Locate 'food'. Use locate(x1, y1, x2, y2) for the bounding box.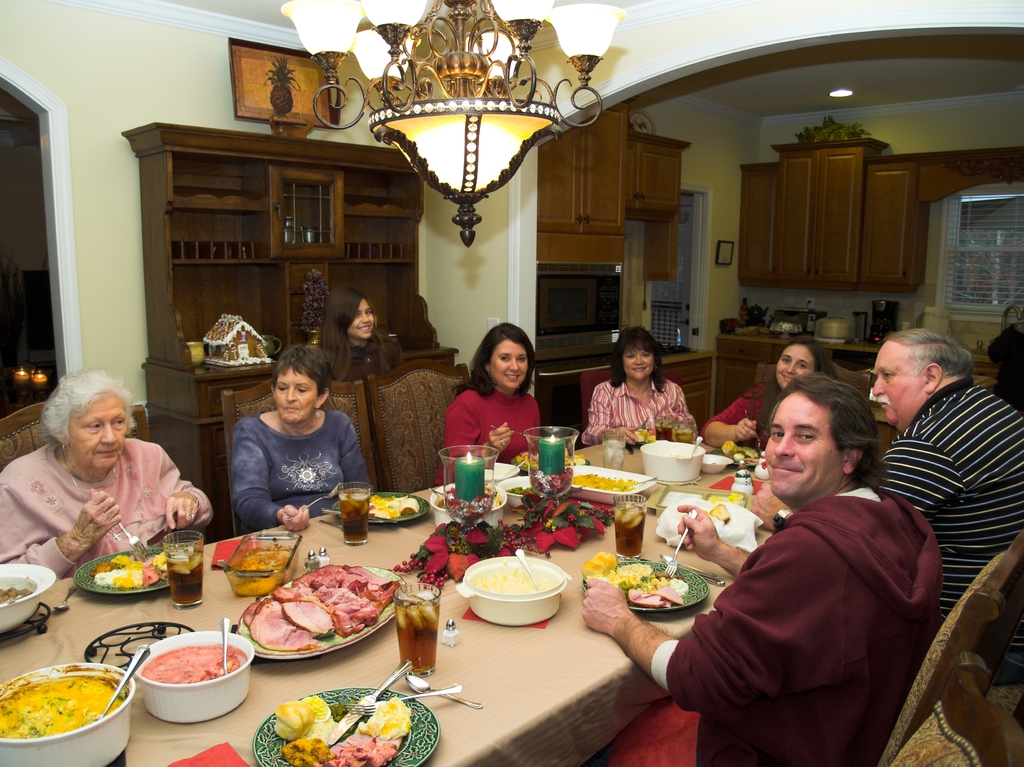
locate(231, 544, 293, 596).
